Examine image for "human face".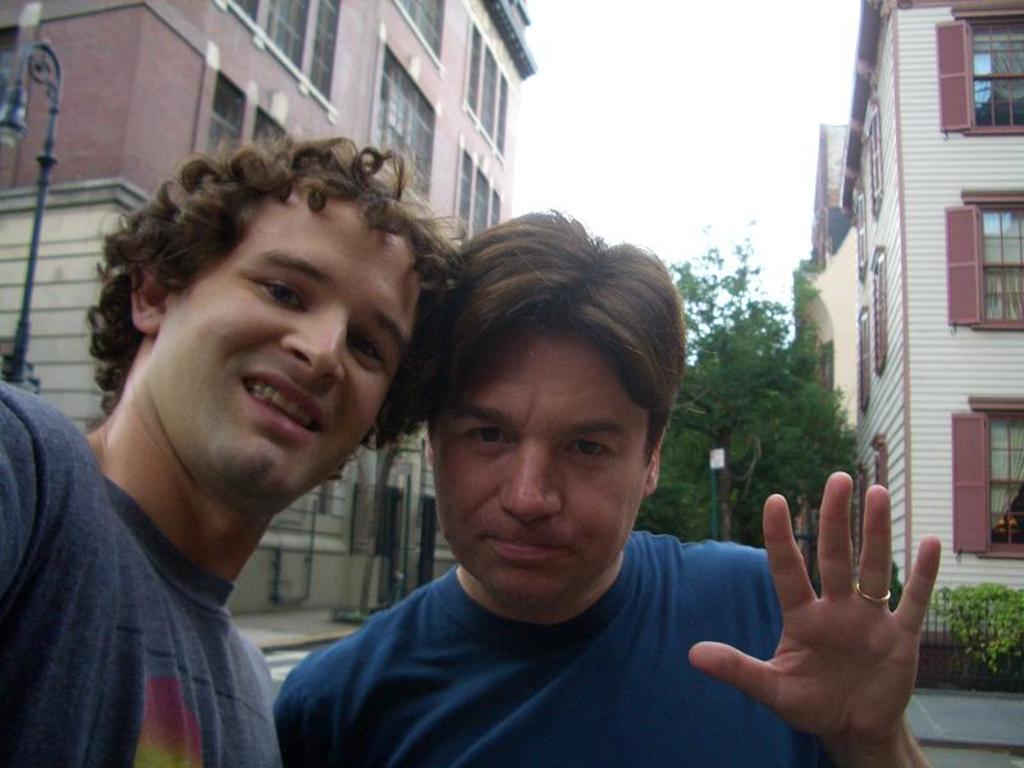
Examination result: bbox(433, 324, 644, 595).
